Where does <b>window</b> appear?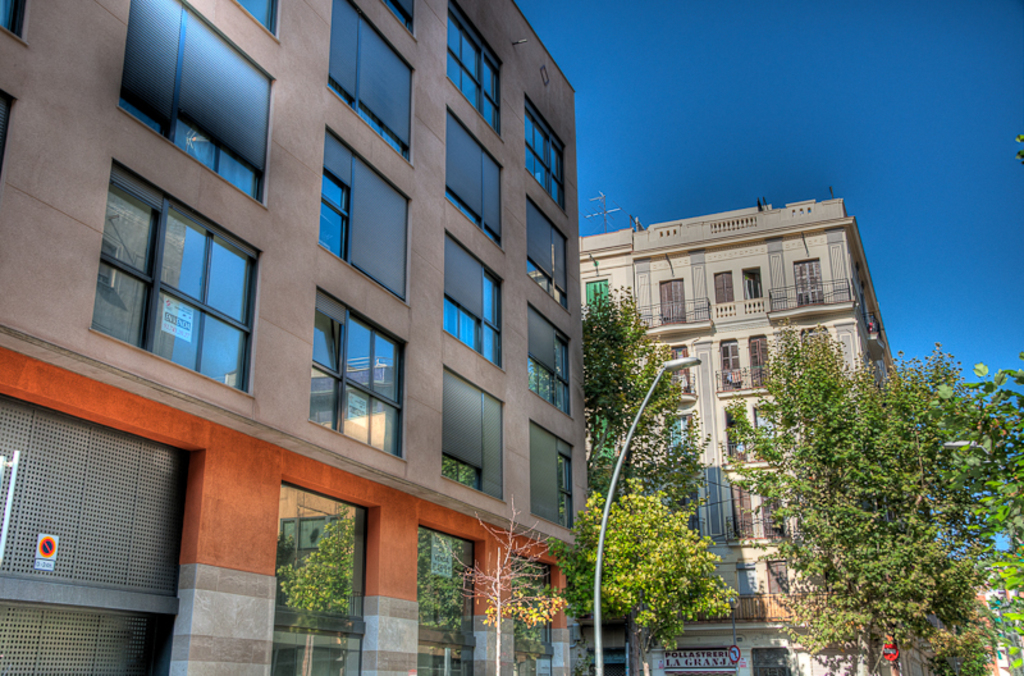
Appears at 525, 303, 570, 419.
